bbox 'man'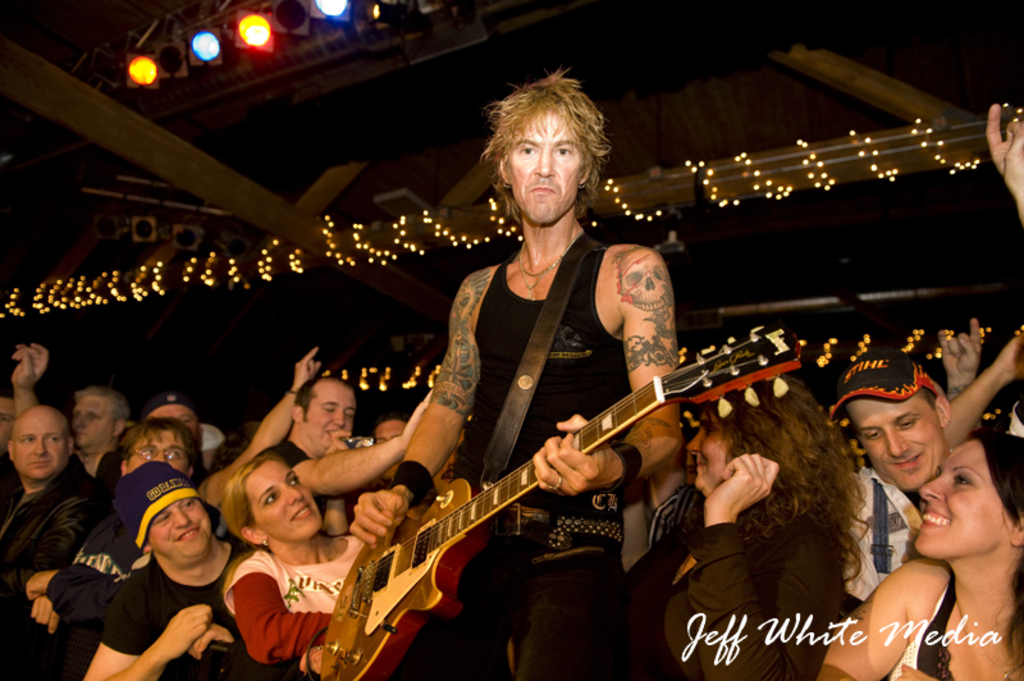
box(4, 340, 132, 493)
